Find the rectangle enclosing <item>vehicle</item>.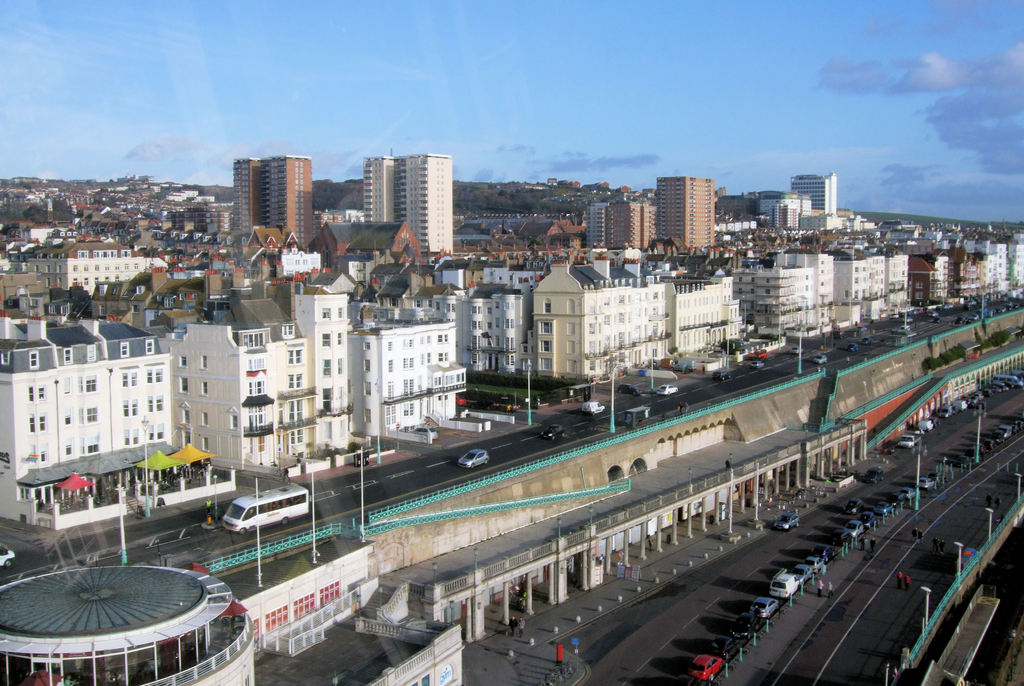
[x1=691, y1=655, x2=726, y2=682].
